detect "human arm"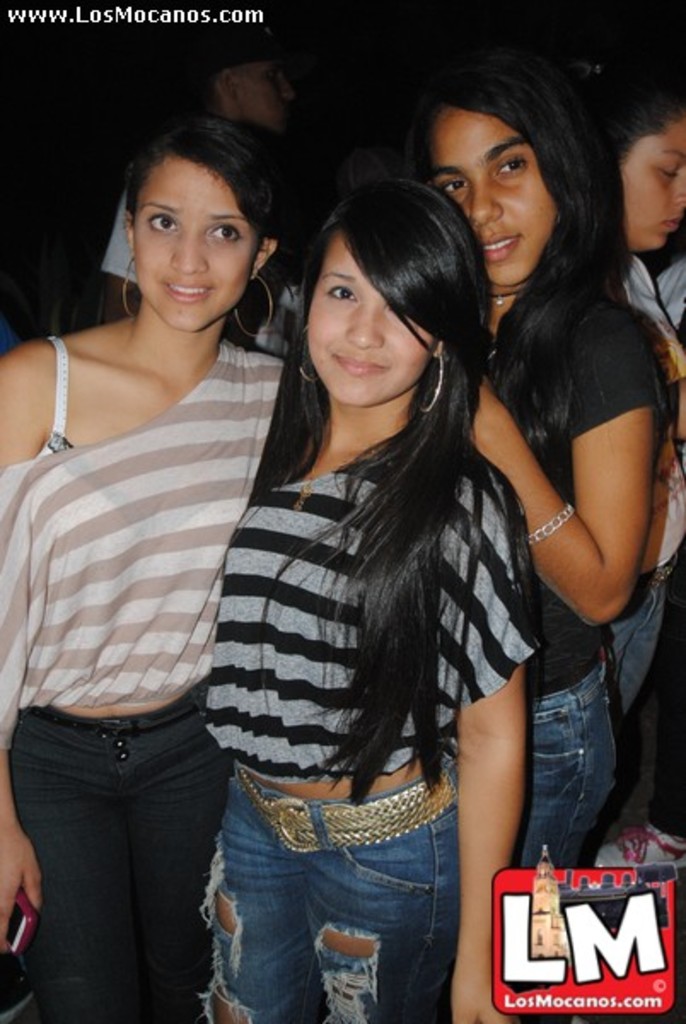
<box>0,355,53,954</box>
